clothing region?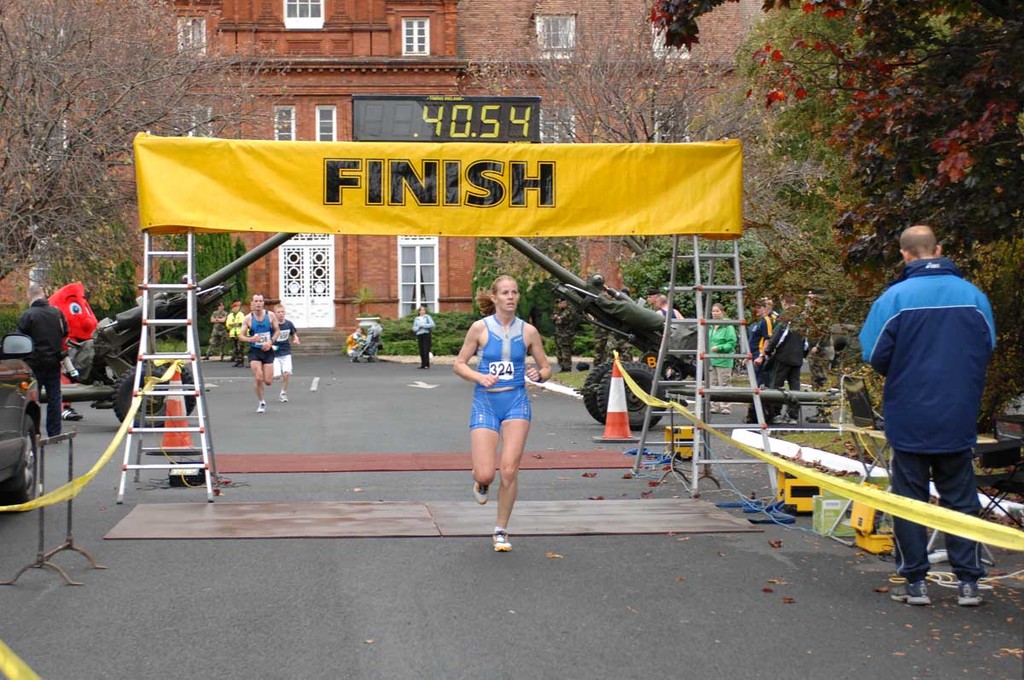
<box>204,309,223,357</box>
